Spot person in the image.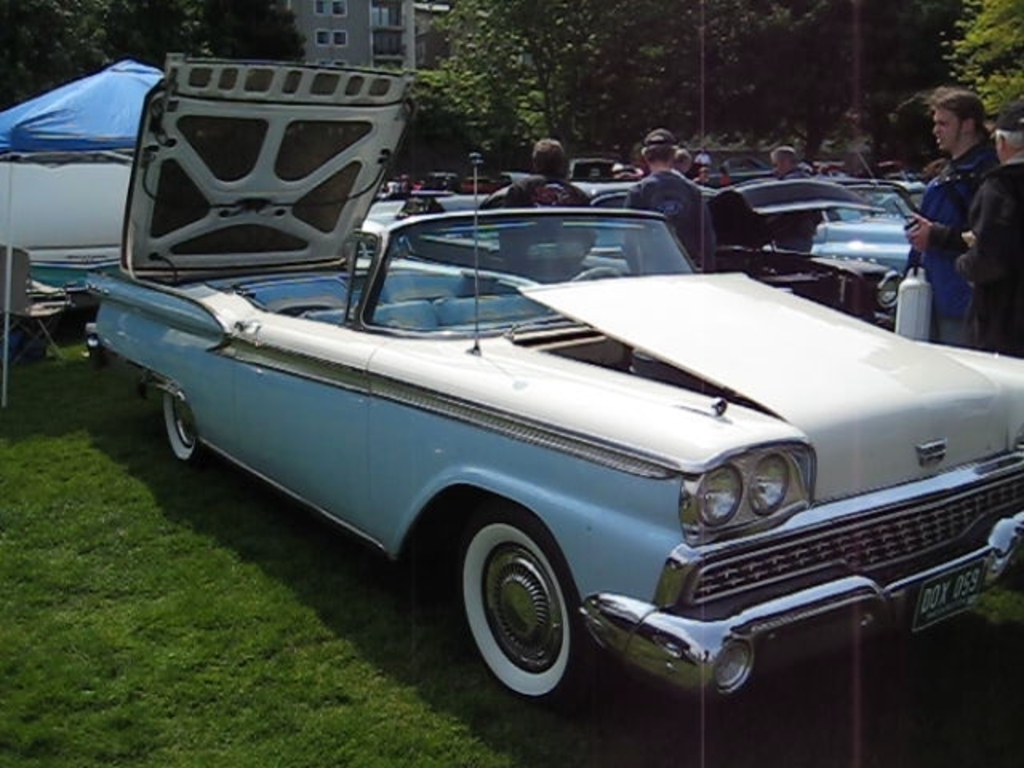
person found at select_region(515, 131, 590, 200).
